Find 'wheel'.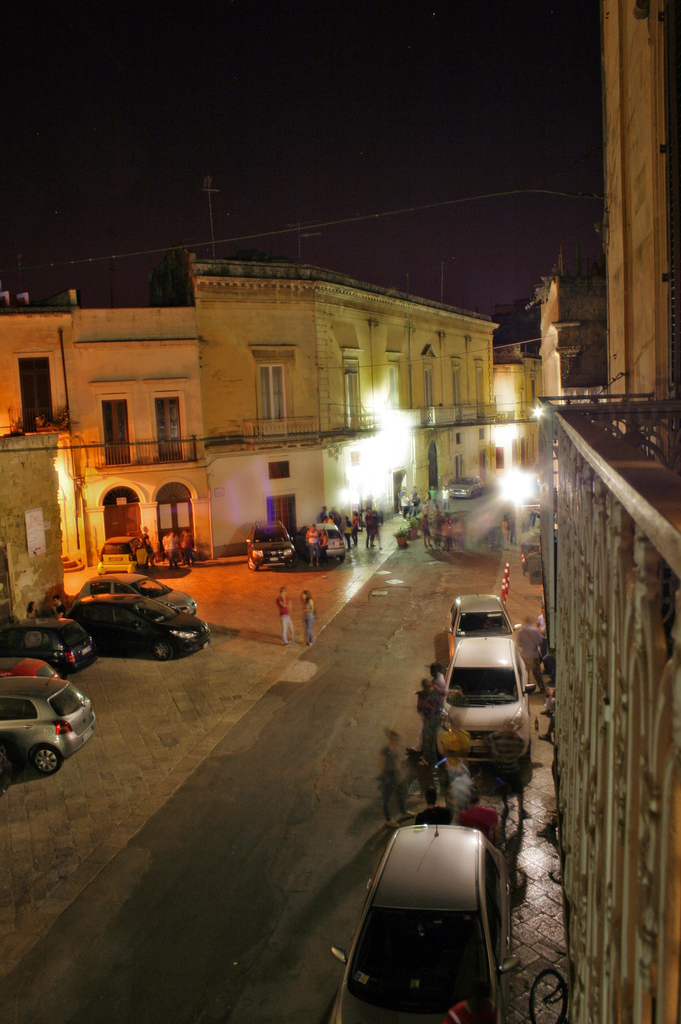
BBox(524, 738, 533, 768).
